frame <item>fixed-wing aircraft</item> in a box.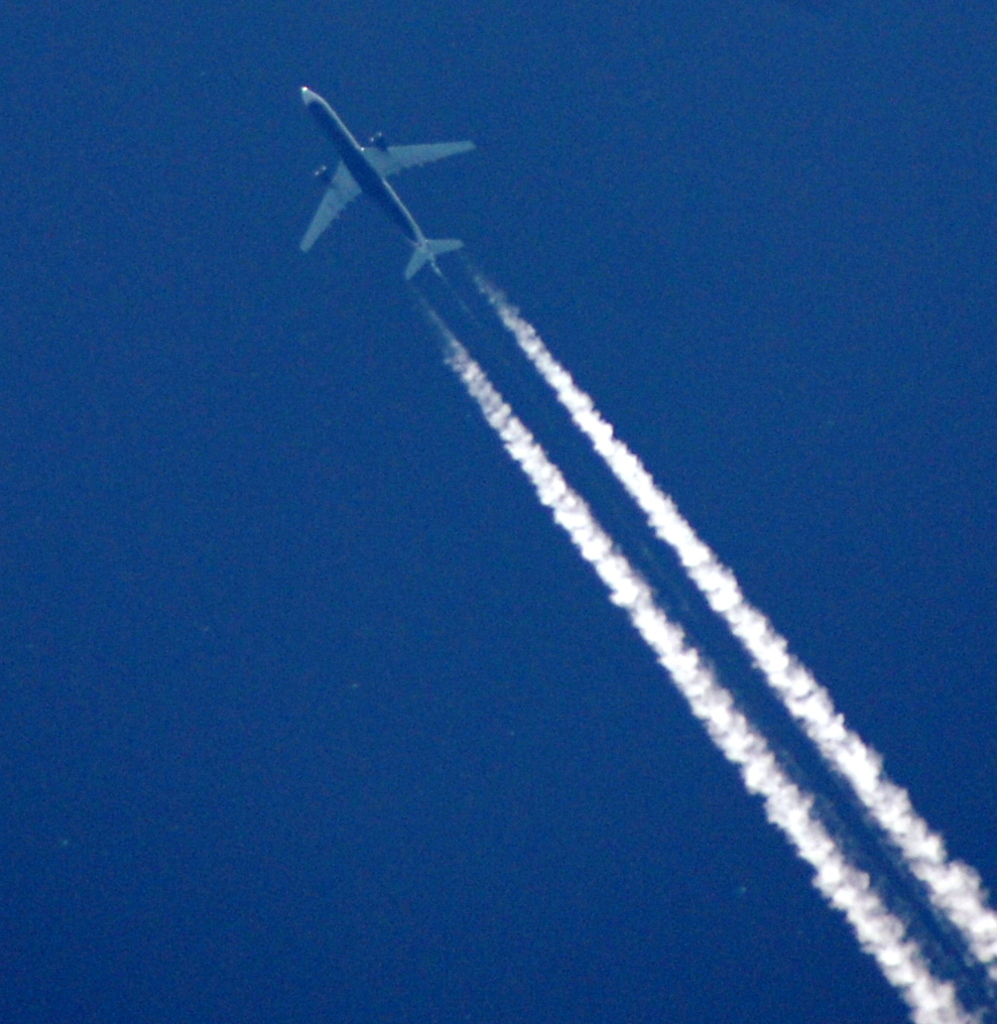
{"left": 298, "top": 85, "right": 477, "bottom": 281}.
